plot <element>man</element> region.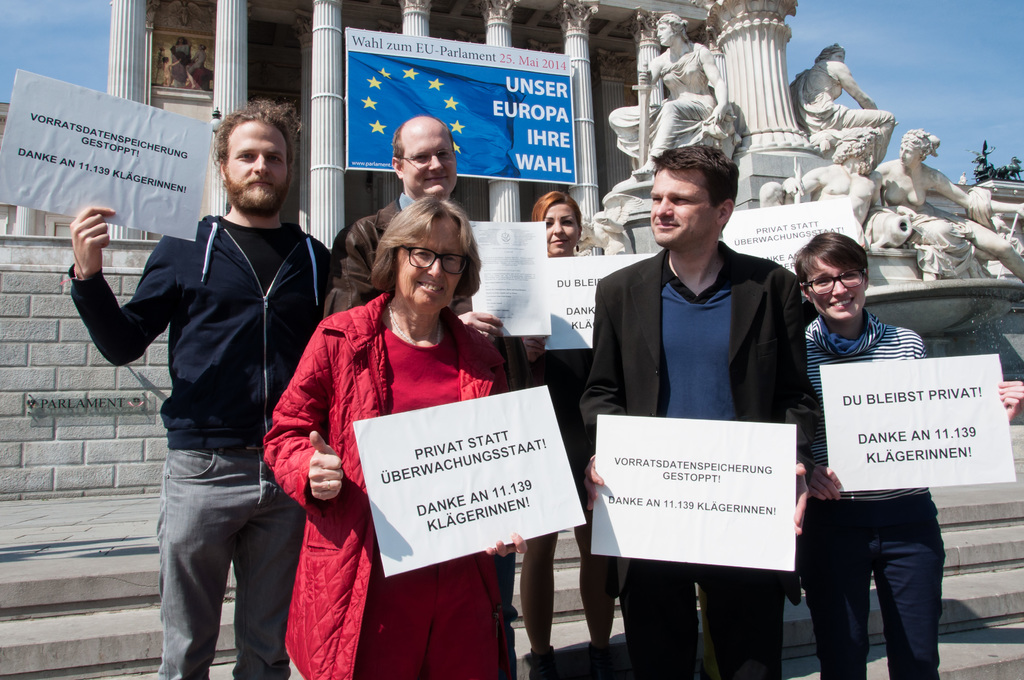
Plotted at rect(91, 101, 330, 656).
